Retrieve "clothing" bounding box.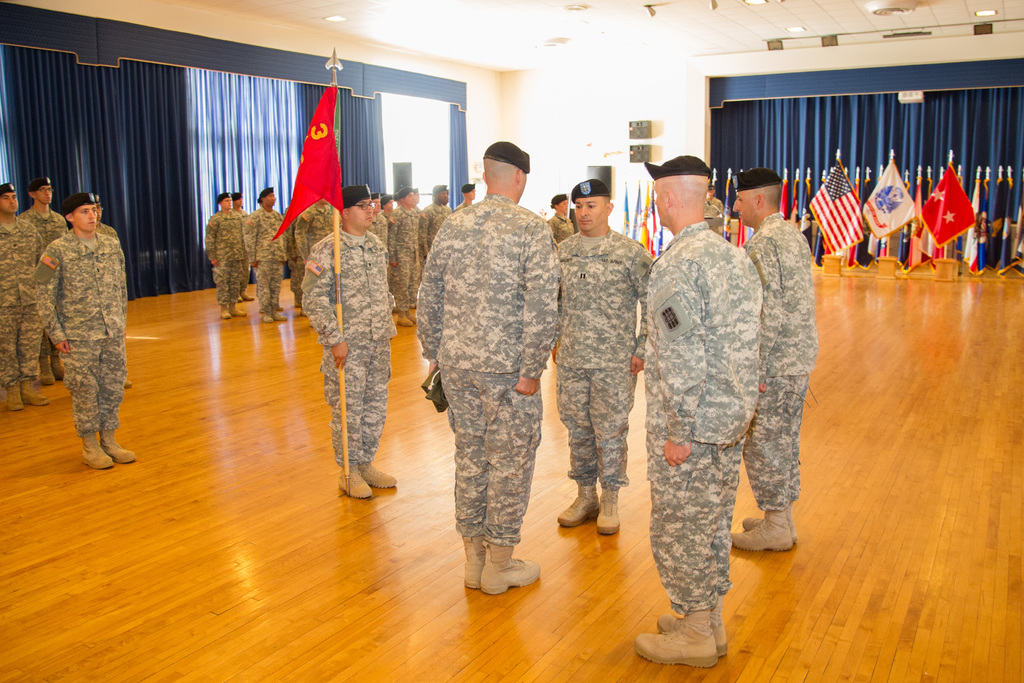
Bounding box: select_region(246, 207, 286, 311).
